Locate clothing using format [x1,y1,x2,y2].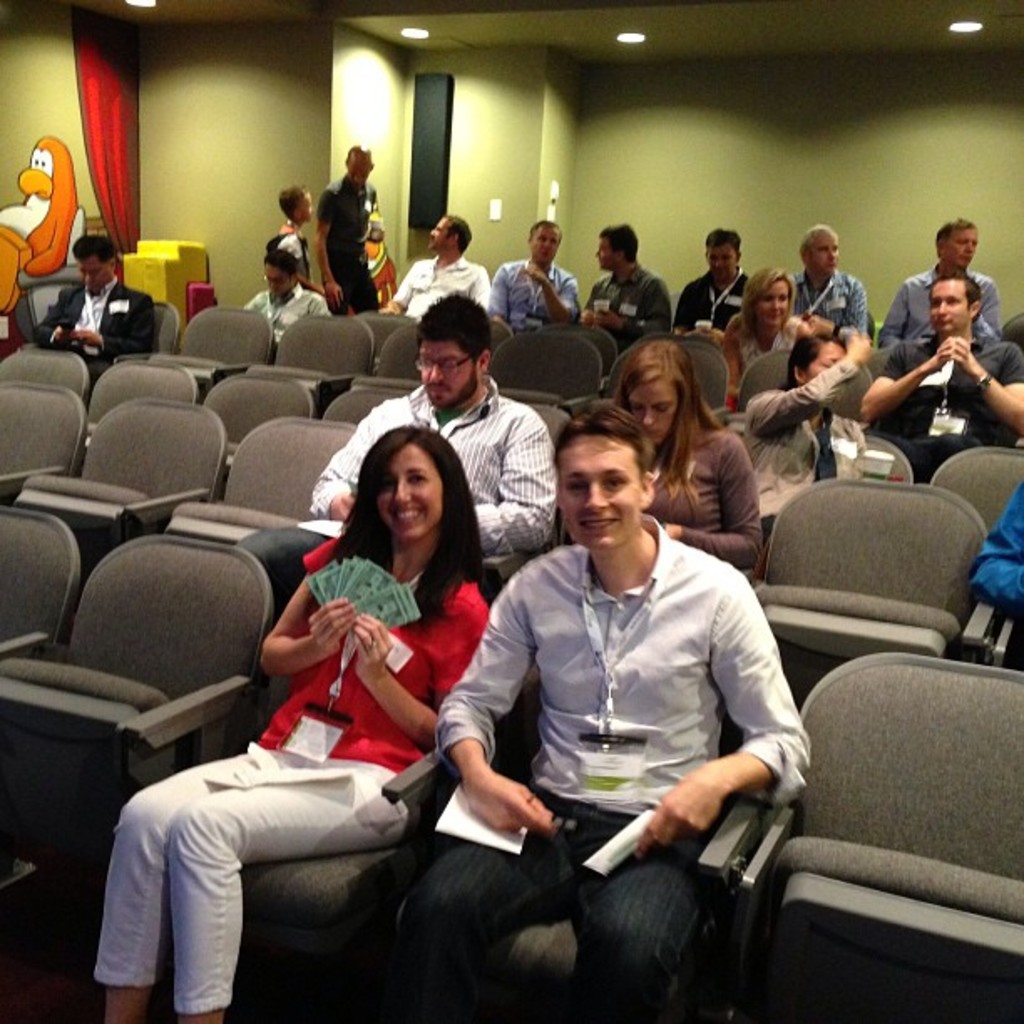
[490,253,582,331].
